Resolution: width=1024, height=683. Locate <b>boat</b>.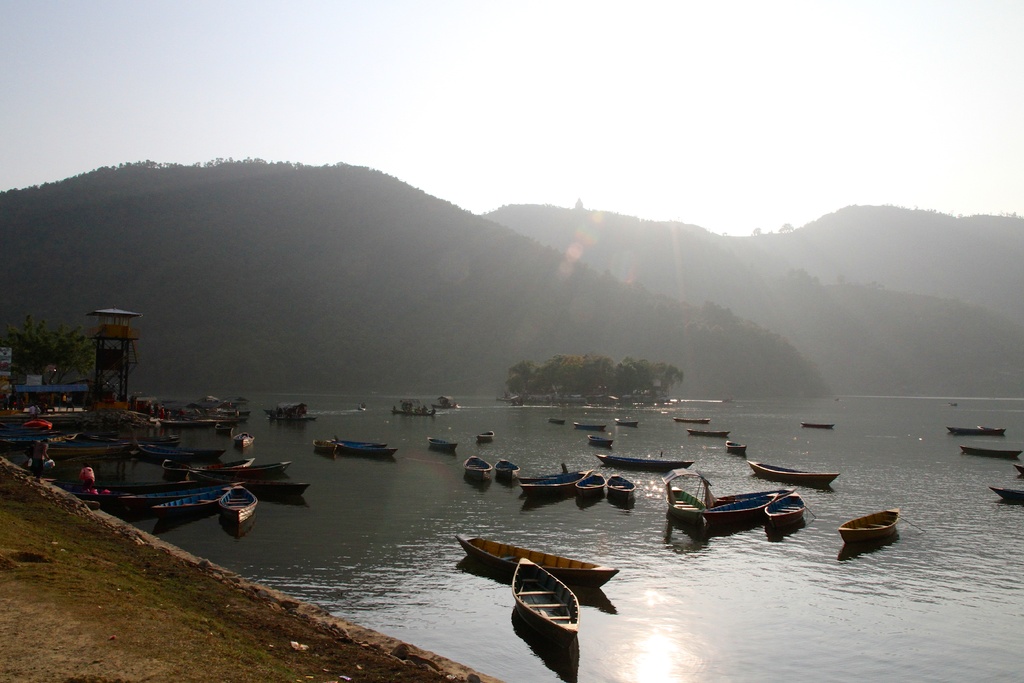
[left=219, top=404, right=250, bottom=417].
